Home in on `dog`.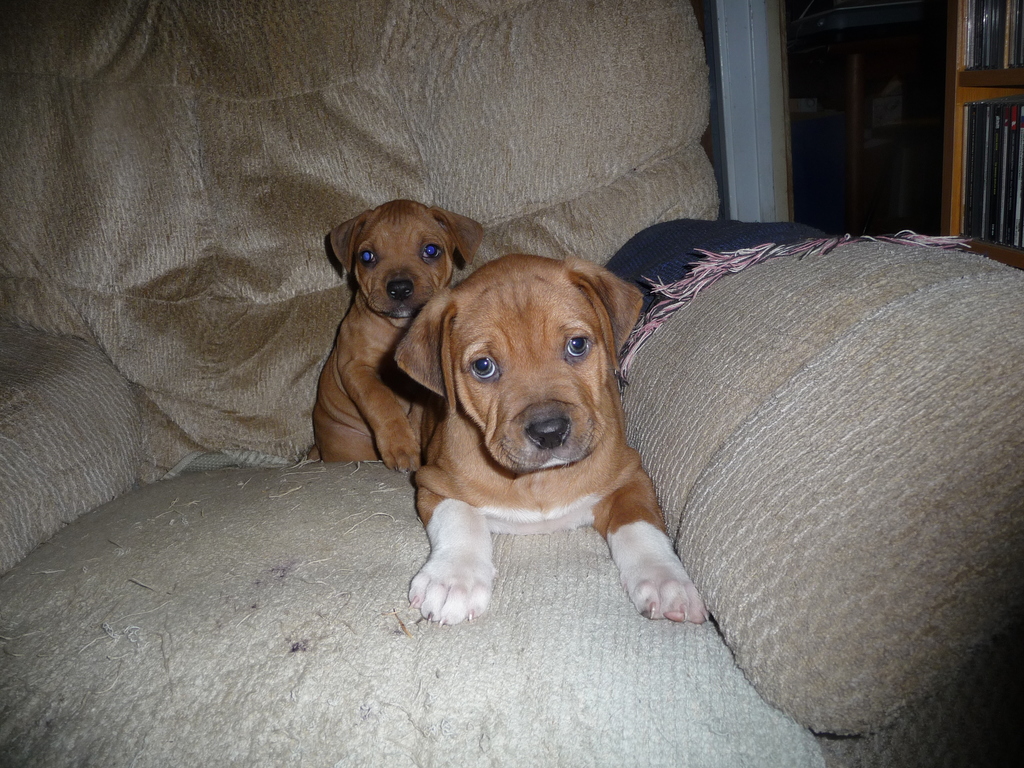
Homed in at <bbox>395, 254, 709, 623</bbox>.
